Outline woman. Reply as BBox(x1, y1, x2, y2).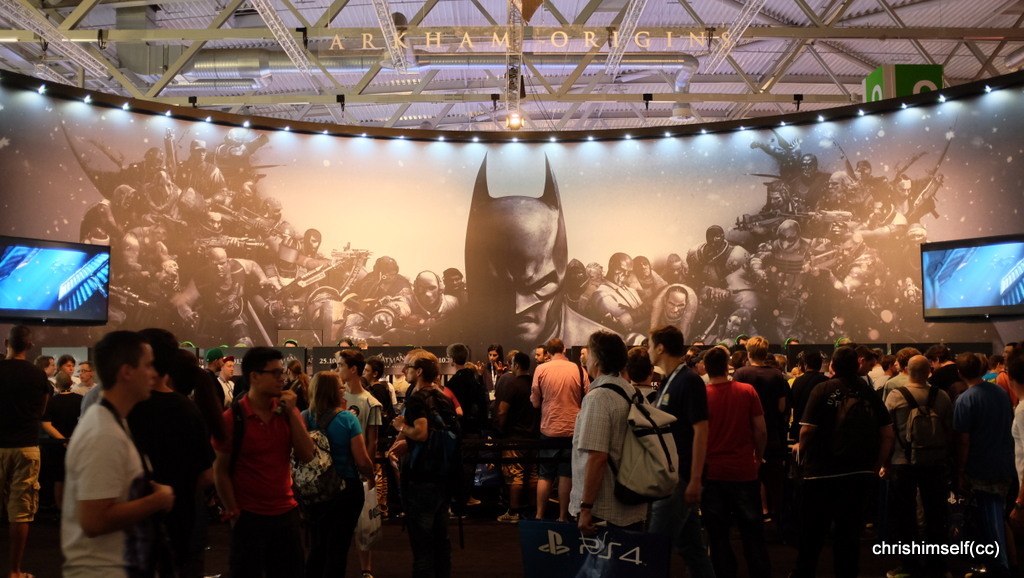
BBox(301, 374, 374, 577).
